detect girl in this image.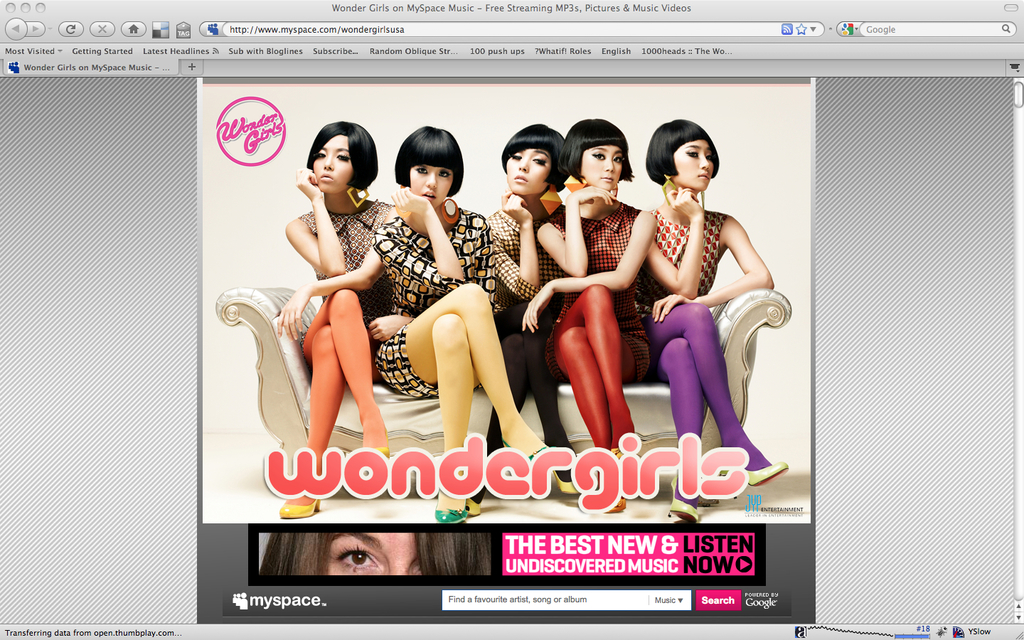
Detection: box(258, 533, 492, 579).
